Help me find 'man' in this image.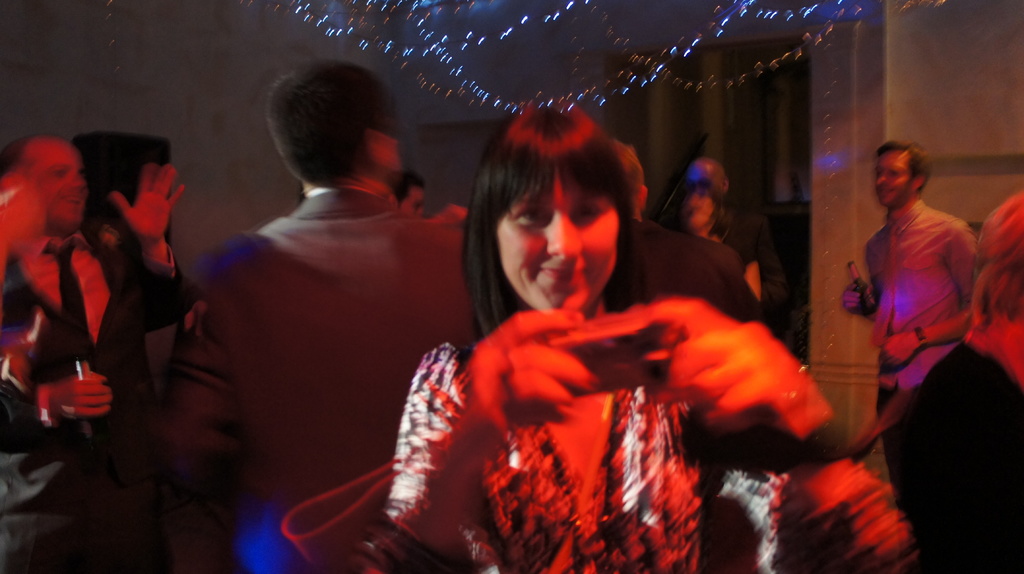
Found it: 0, 134, 189, 573.
